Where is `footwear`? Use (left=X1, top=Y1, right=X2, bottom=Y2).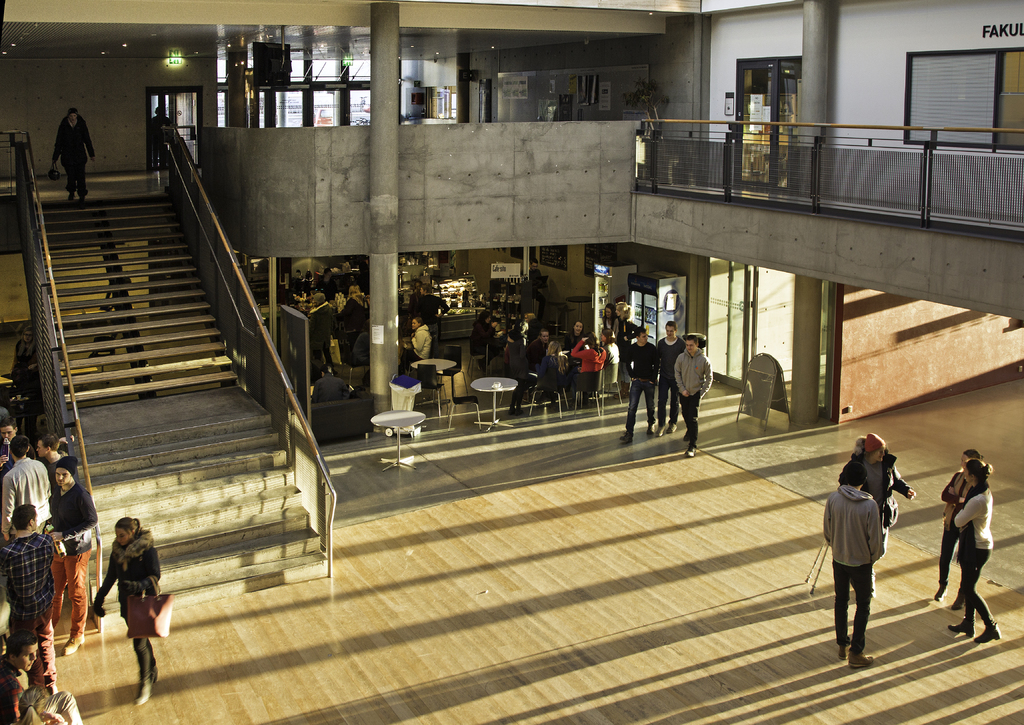
(left=654, top=425, right=665, bottom=436).
